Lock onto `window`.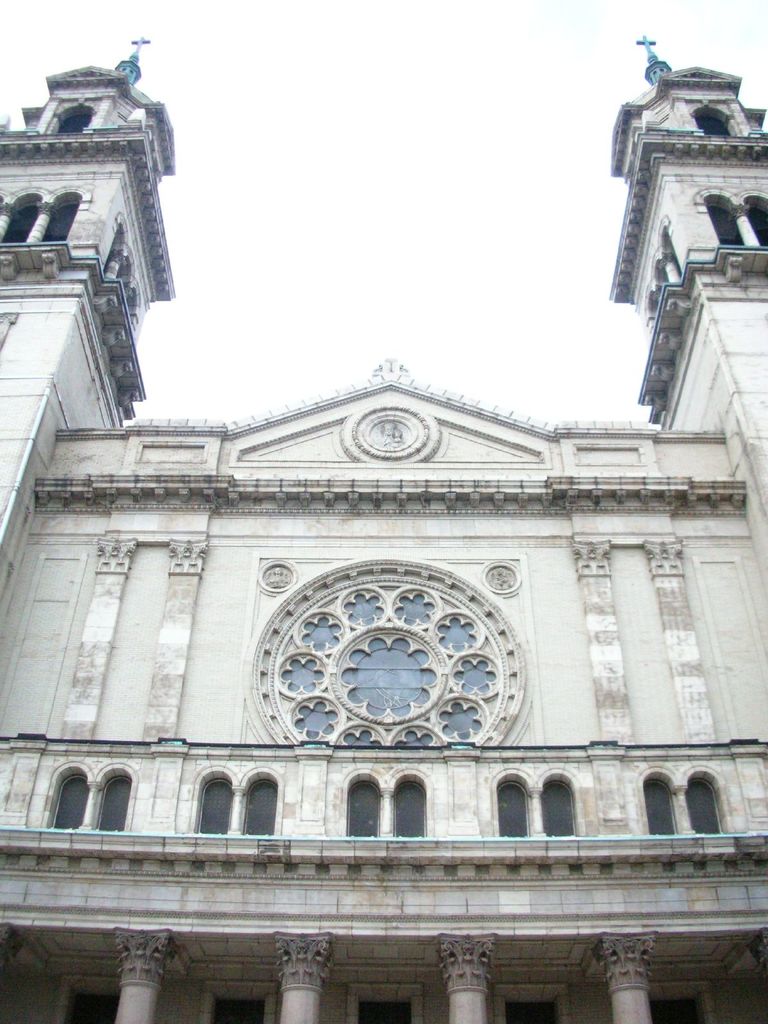
Locked: BBox(52, 775, 83, 831).
